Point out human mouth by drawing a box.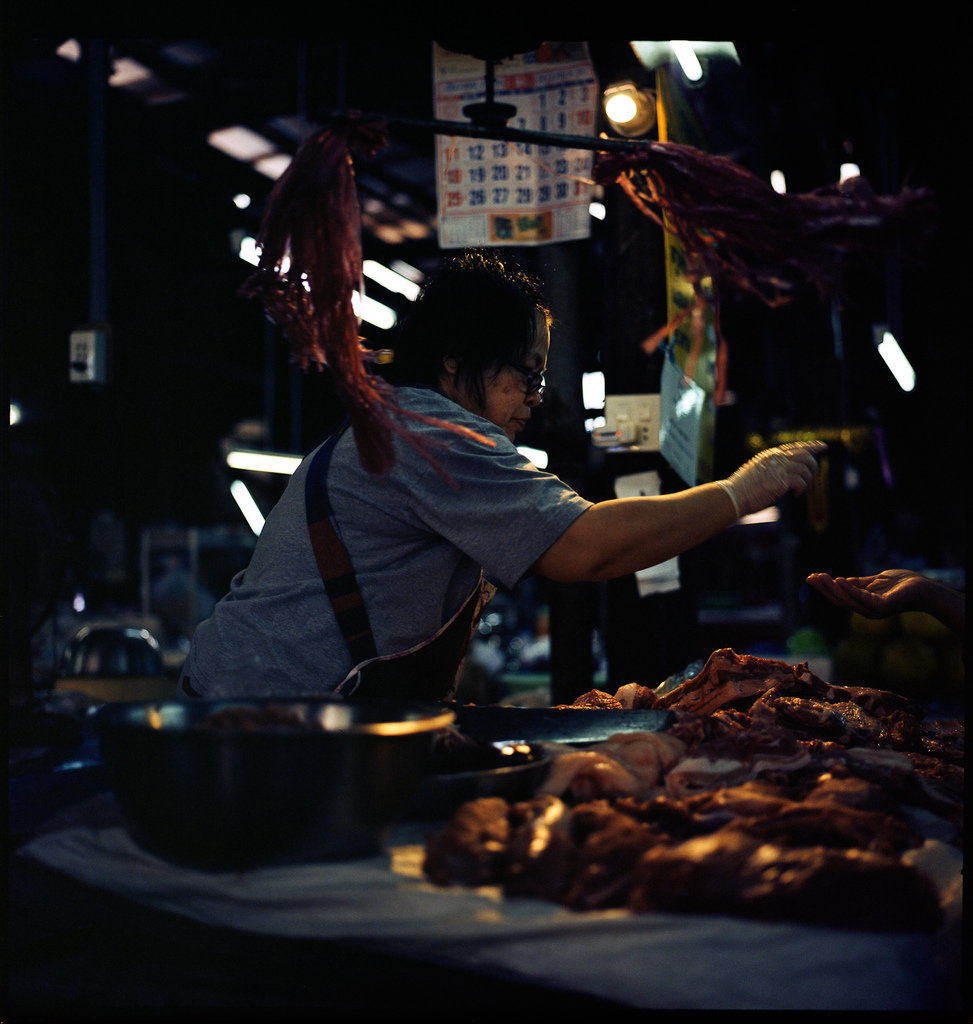
locate(511, 419, 524, 424).
